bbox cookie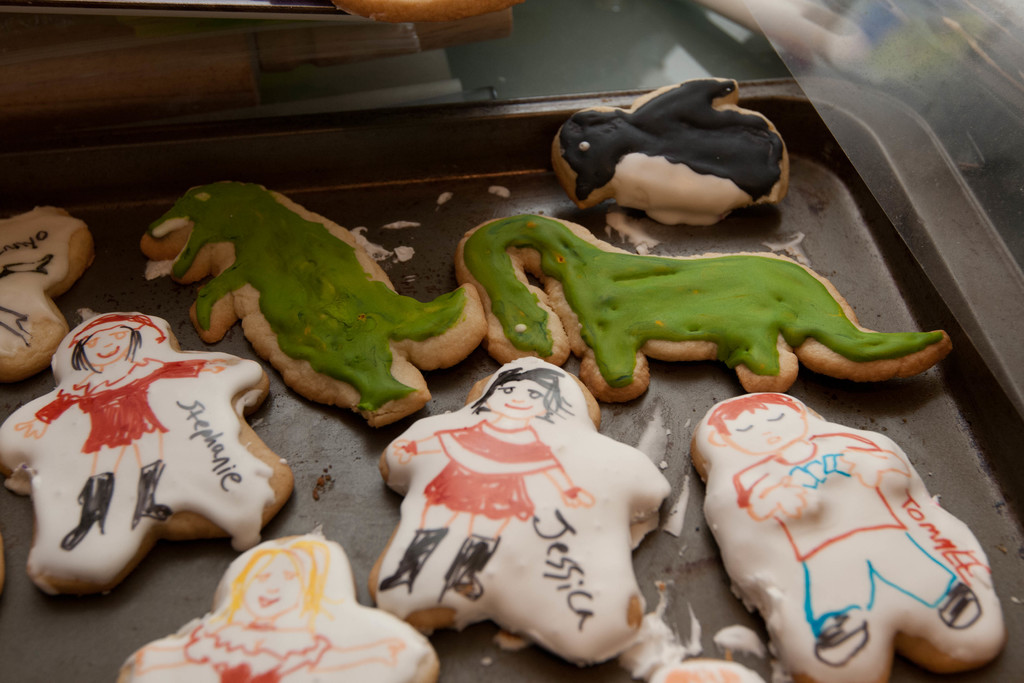
BBox(0, 312, 298, 592)
